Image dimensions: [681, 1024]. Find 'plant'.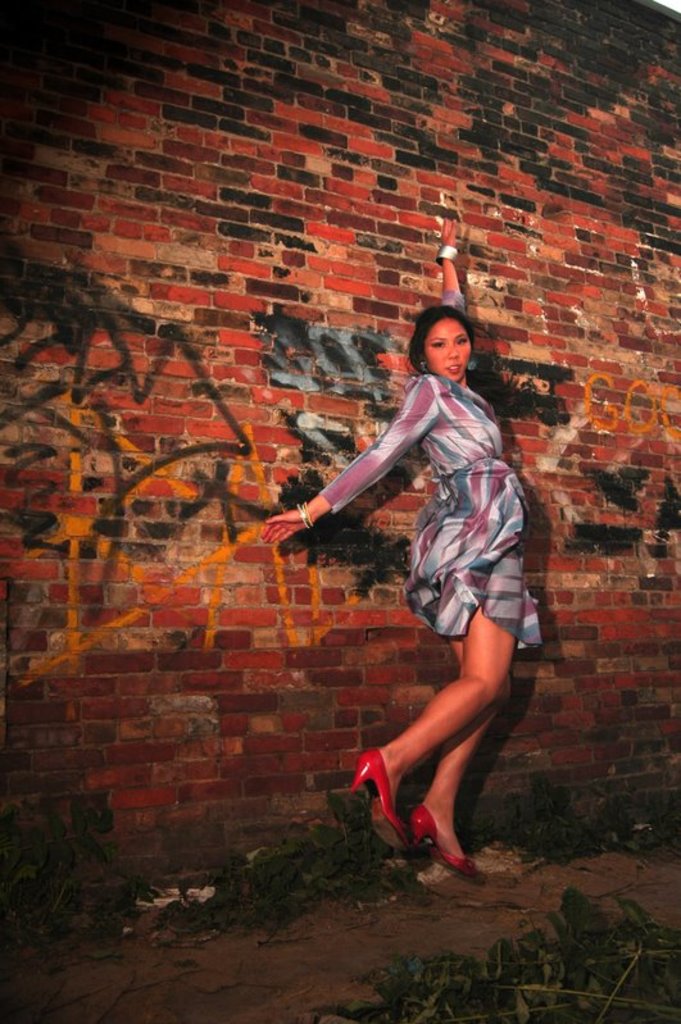
<bbox>214, 798, 386, 954</bbox>.
